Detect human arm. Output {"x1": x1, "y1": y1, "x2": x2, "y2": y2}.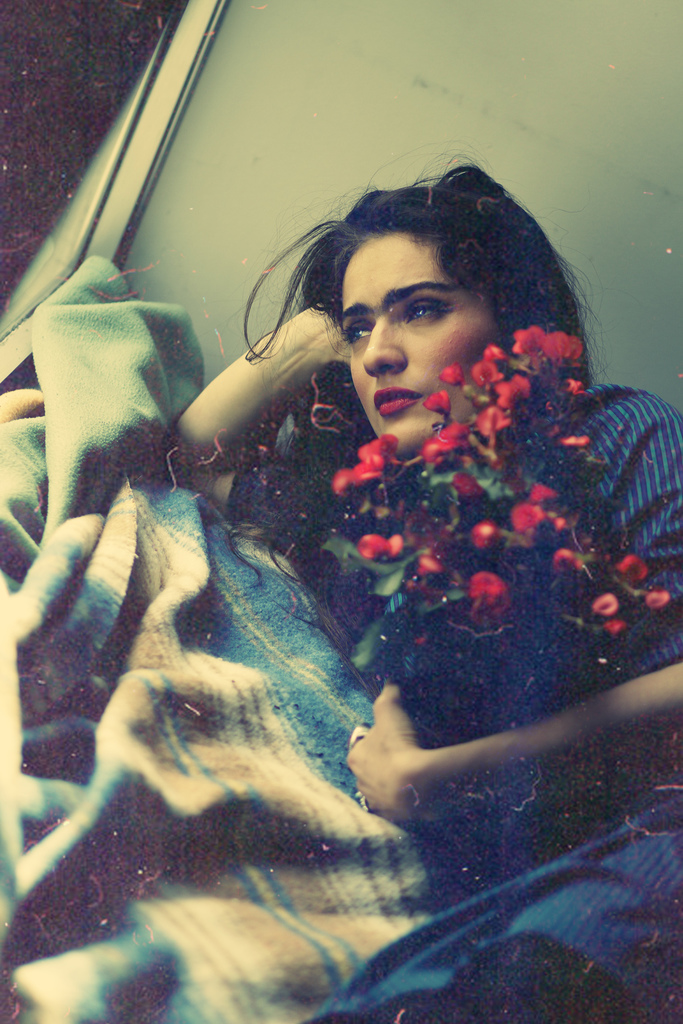
{"x1": 315, "y1": 381, "x2": 682, "y2": 837}.
